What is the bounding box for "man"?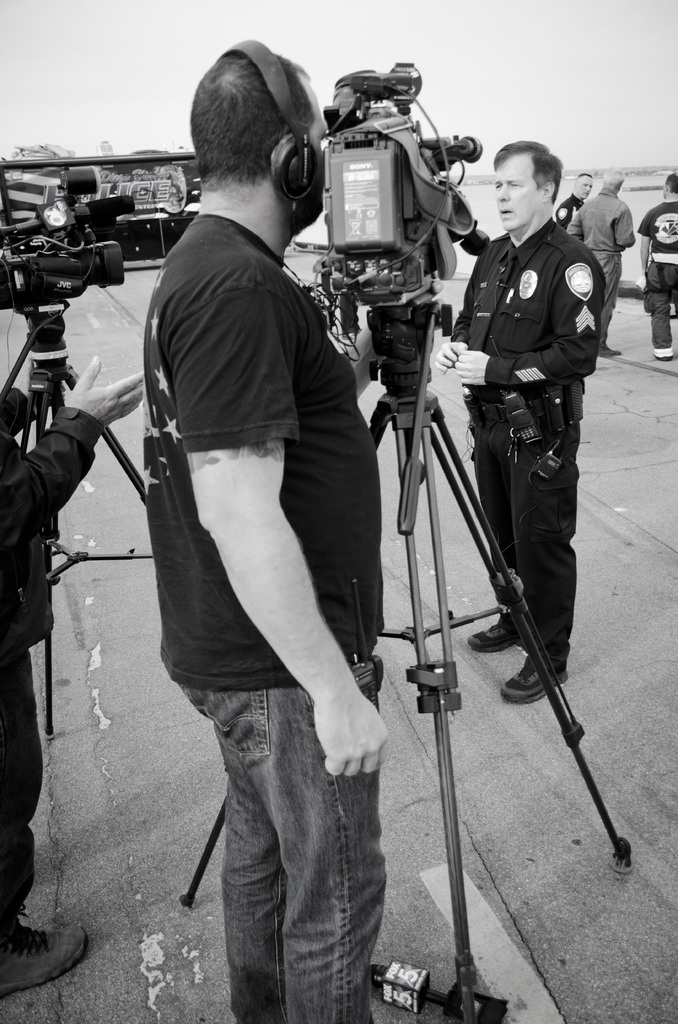
<bbox>430, 140, 605, 700</bbox>.
